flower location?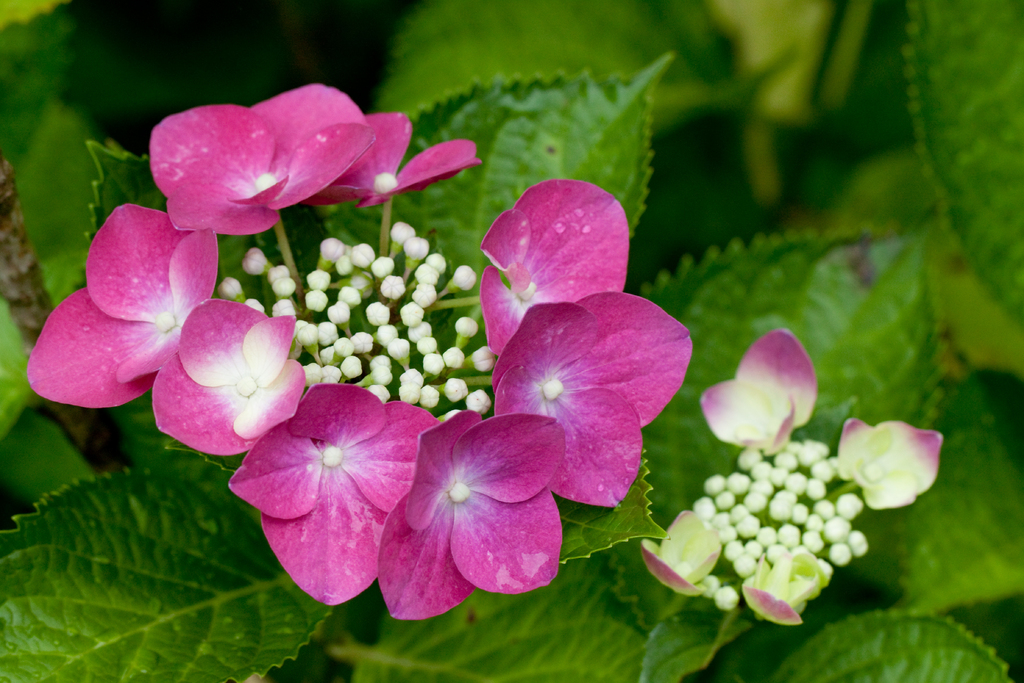
region(836, 414, 950, 509)
